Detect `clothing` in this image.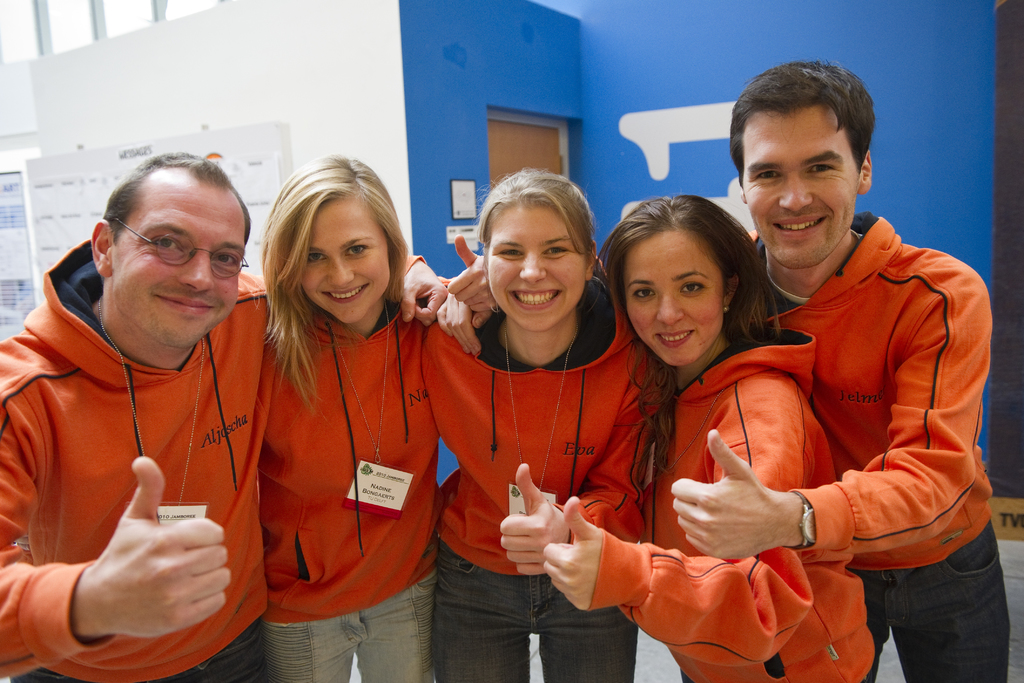
Detection: BBox(742, 210, 1014, 682).
